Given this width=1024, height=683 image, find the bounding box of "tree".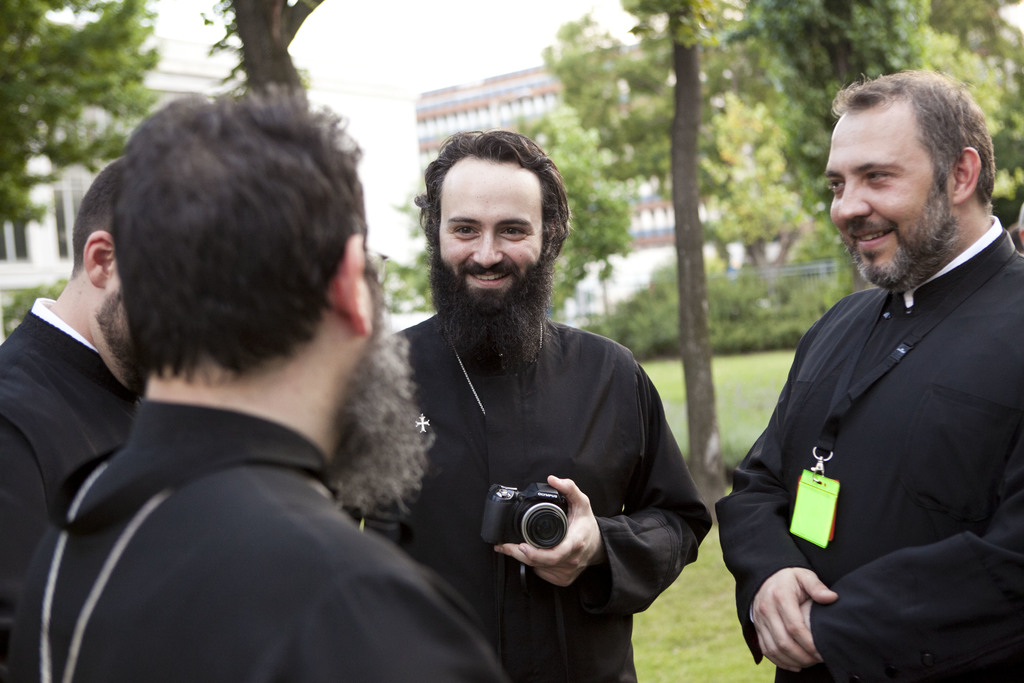
<bbox>368, 105, 641, 319</bbox>.
